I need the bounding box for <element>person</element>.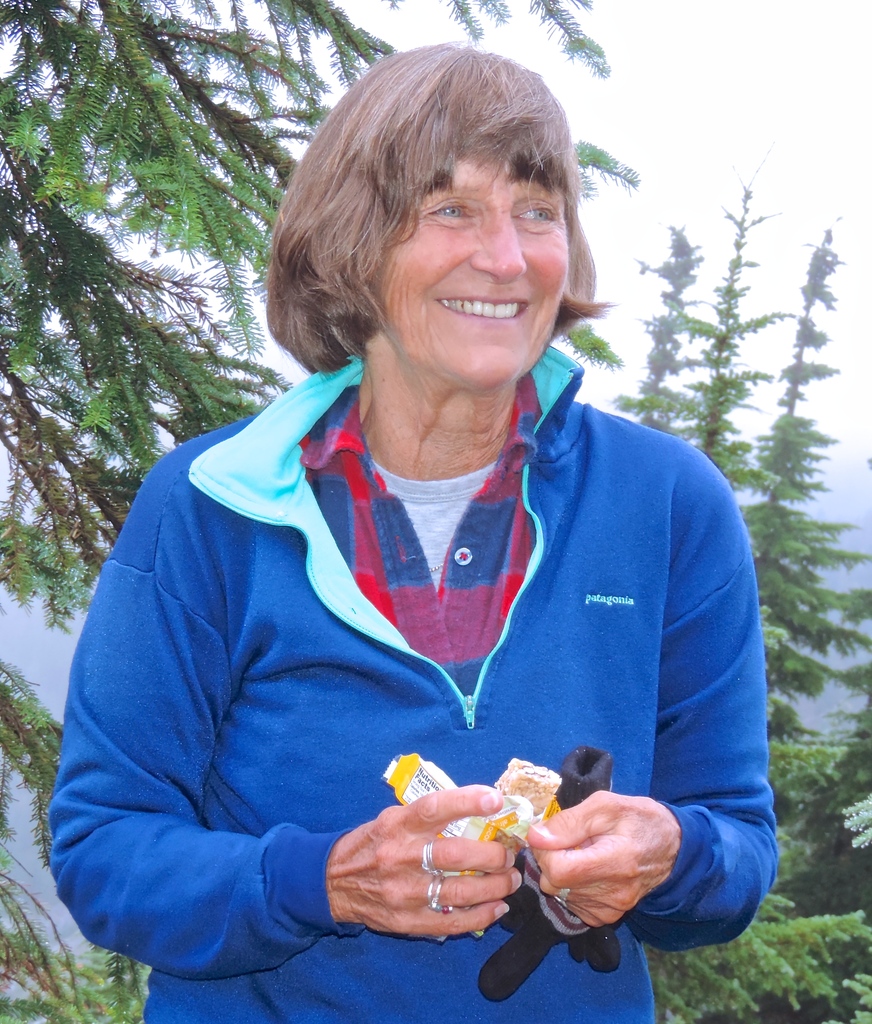
Here it is: l=51, t=43, r=778, b=1023.
